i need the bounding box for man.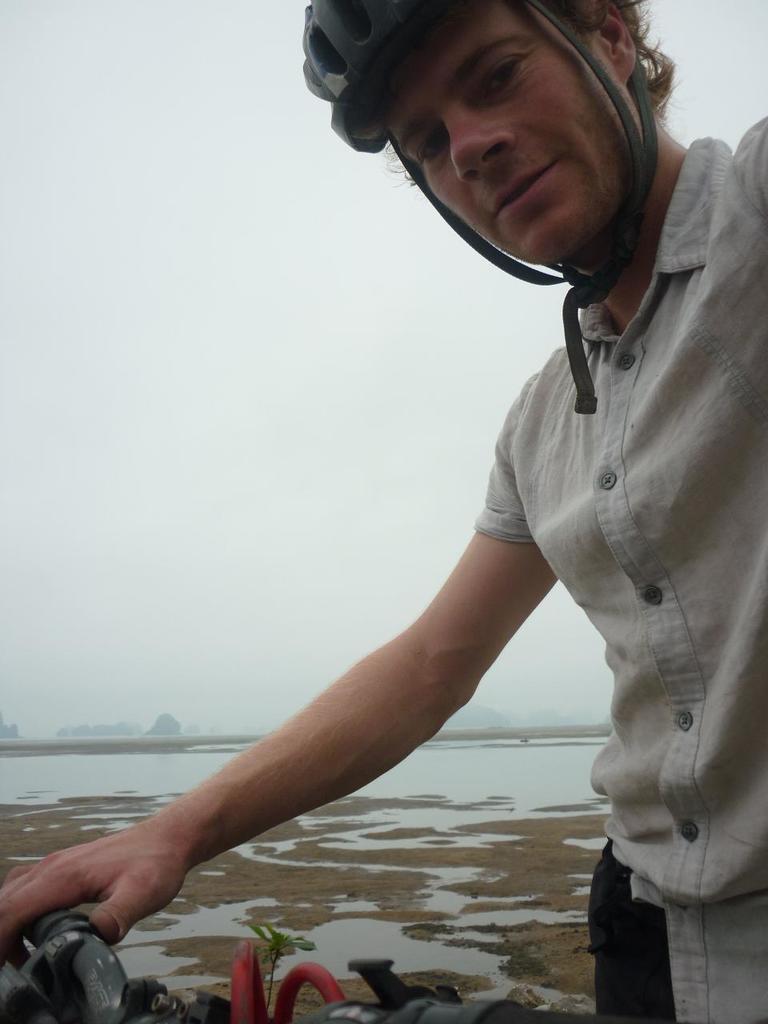
Here it is: x1=0, y1=0, x2=767, y2=1023.
